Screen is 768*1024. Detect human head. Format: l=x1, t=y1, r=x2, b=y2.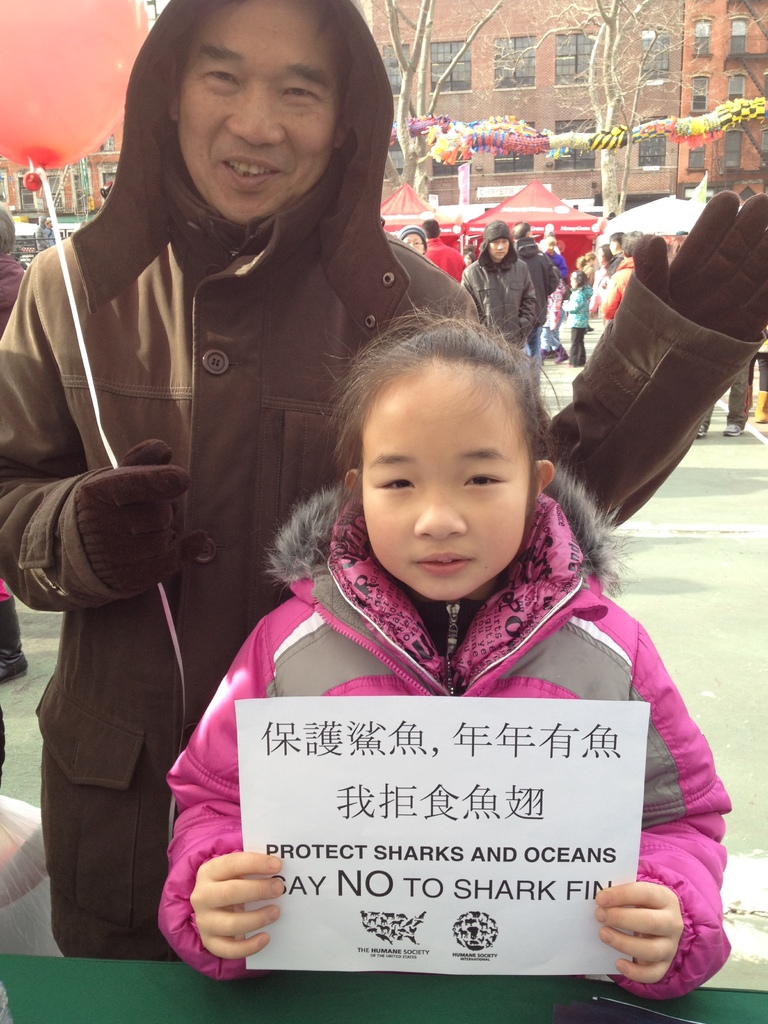
l=401, t=226, r=422, b=252.
